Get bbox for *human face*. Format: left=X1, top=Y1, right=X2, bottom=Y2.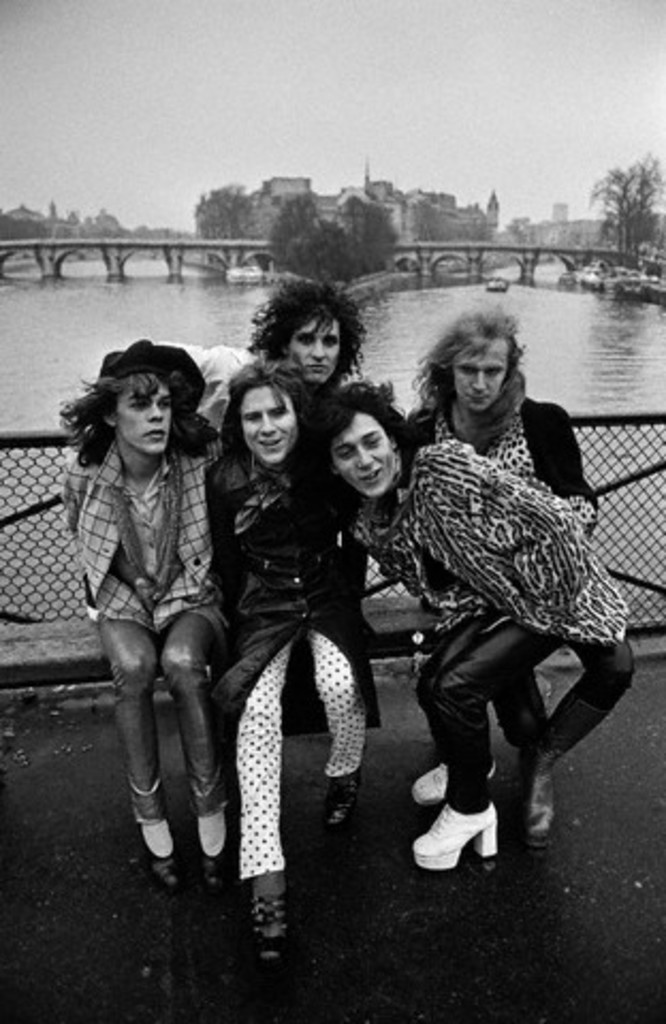
left=113, top=373, right=173, bottom=463.
